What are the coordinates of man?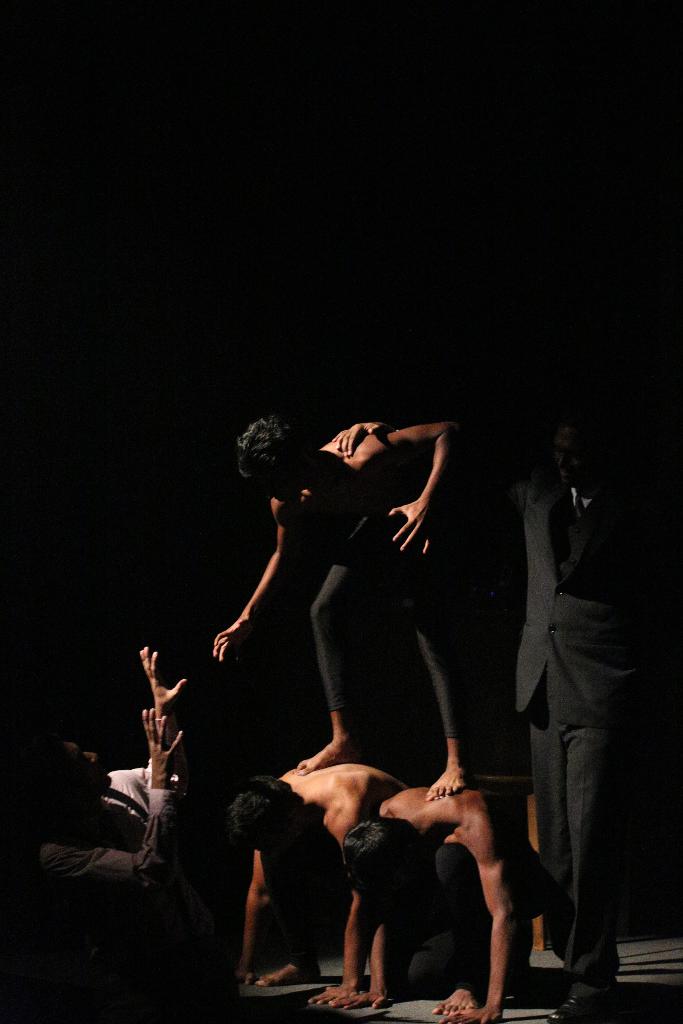
box=[206, 413, 471, 799].
